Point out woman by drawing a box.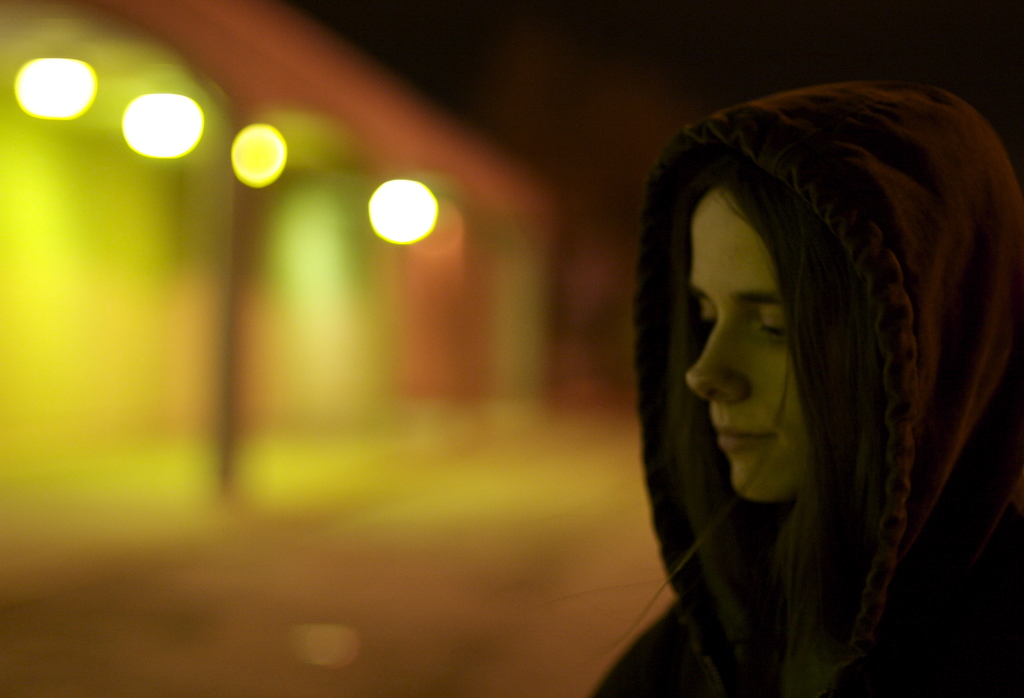
[x1=630, y1=70, x2=1007, y2=688].
